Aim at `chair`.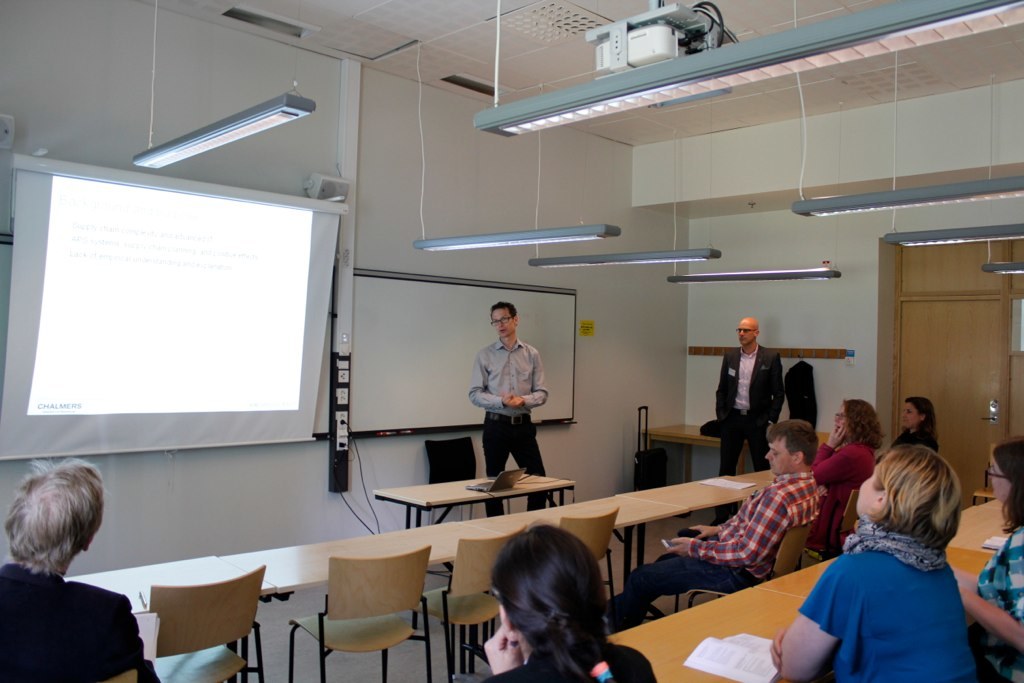
Aimed at select_region(306, 532, 427, 673).
